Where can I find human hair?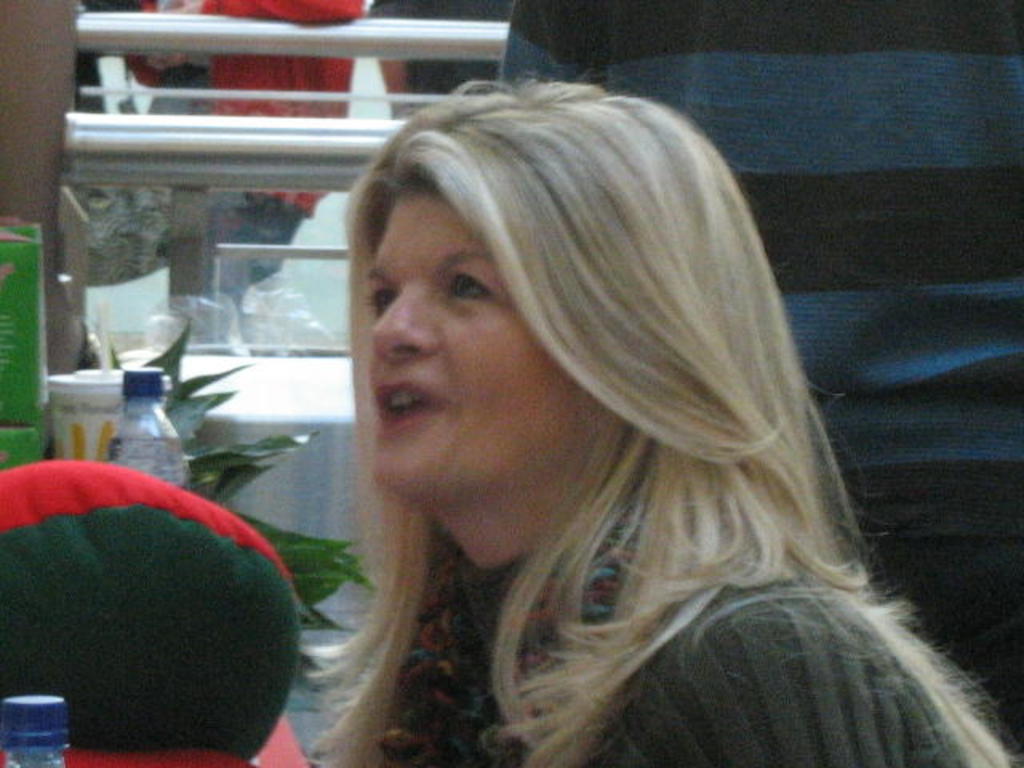
You can find it at <box>331,75,982,710</box>.
